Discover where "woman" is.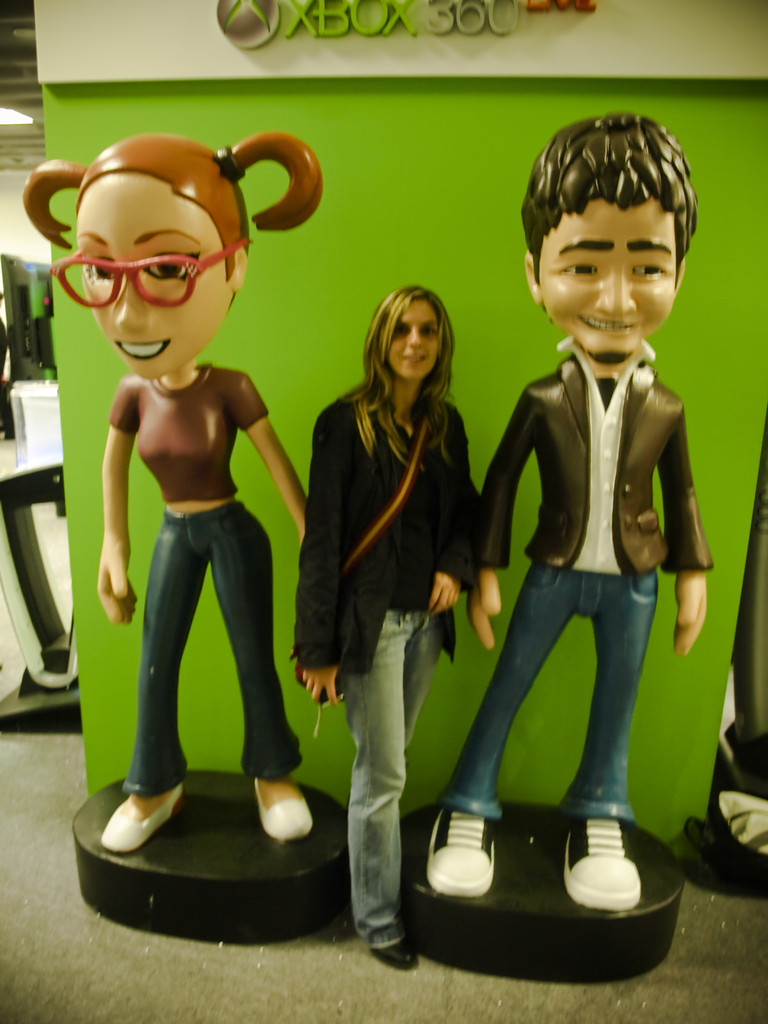
Discovered at rect(16, 127, 317, 848).
